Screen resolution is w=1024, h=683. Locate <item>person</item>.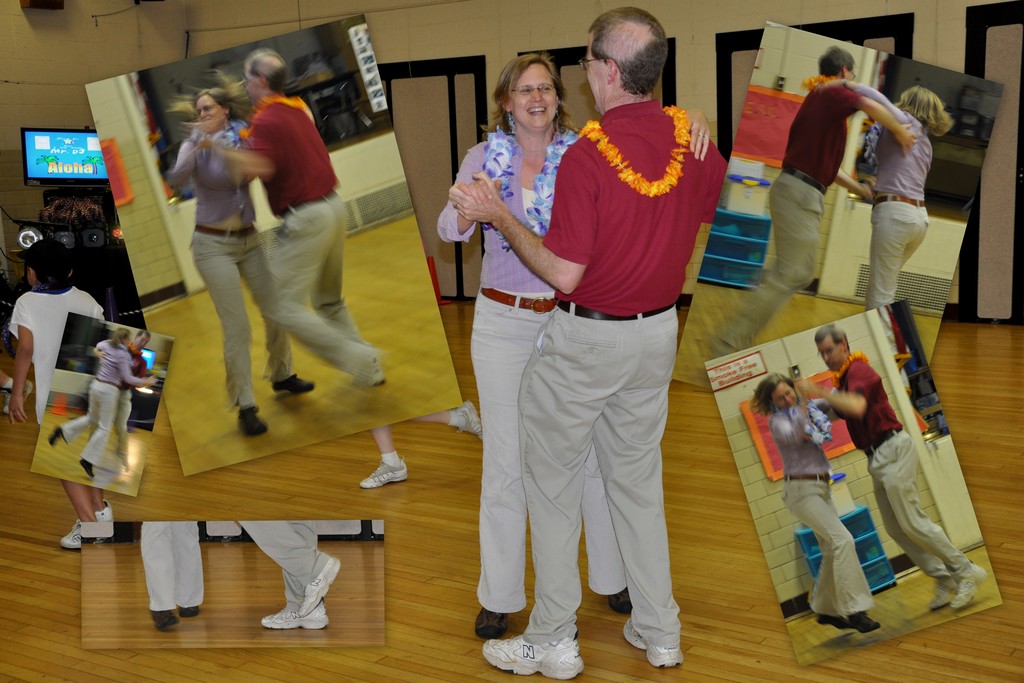
bbox=[134, 519, 207, 633].
